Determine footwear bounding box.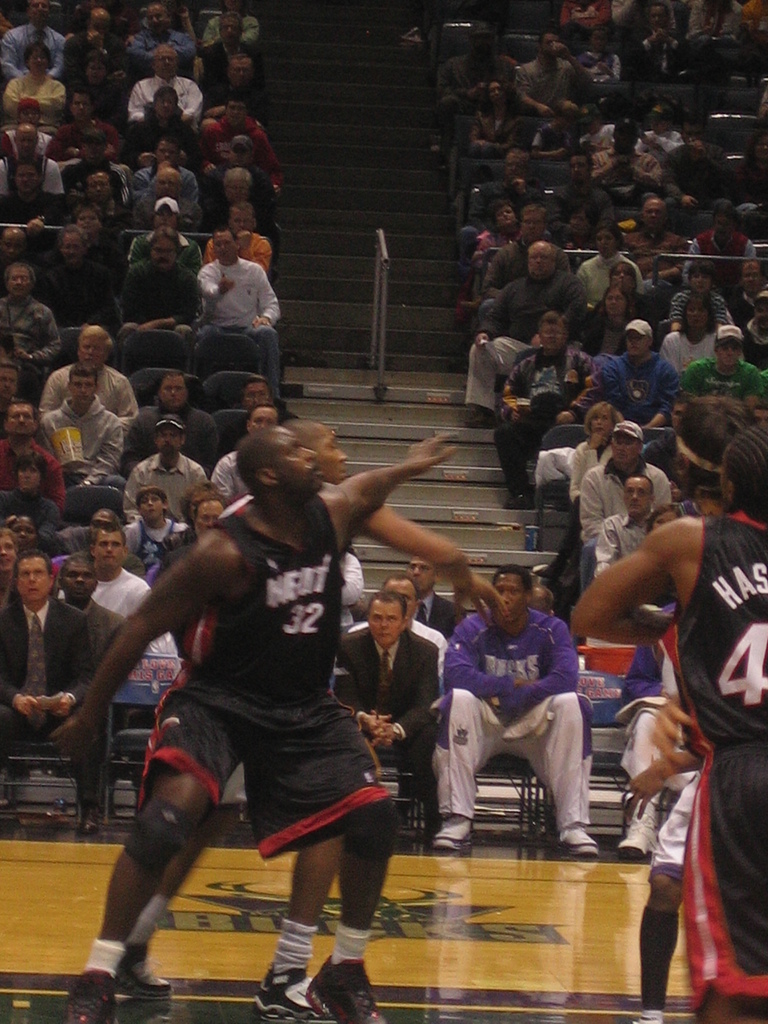
Determined: 559, 825, 602, 858.
